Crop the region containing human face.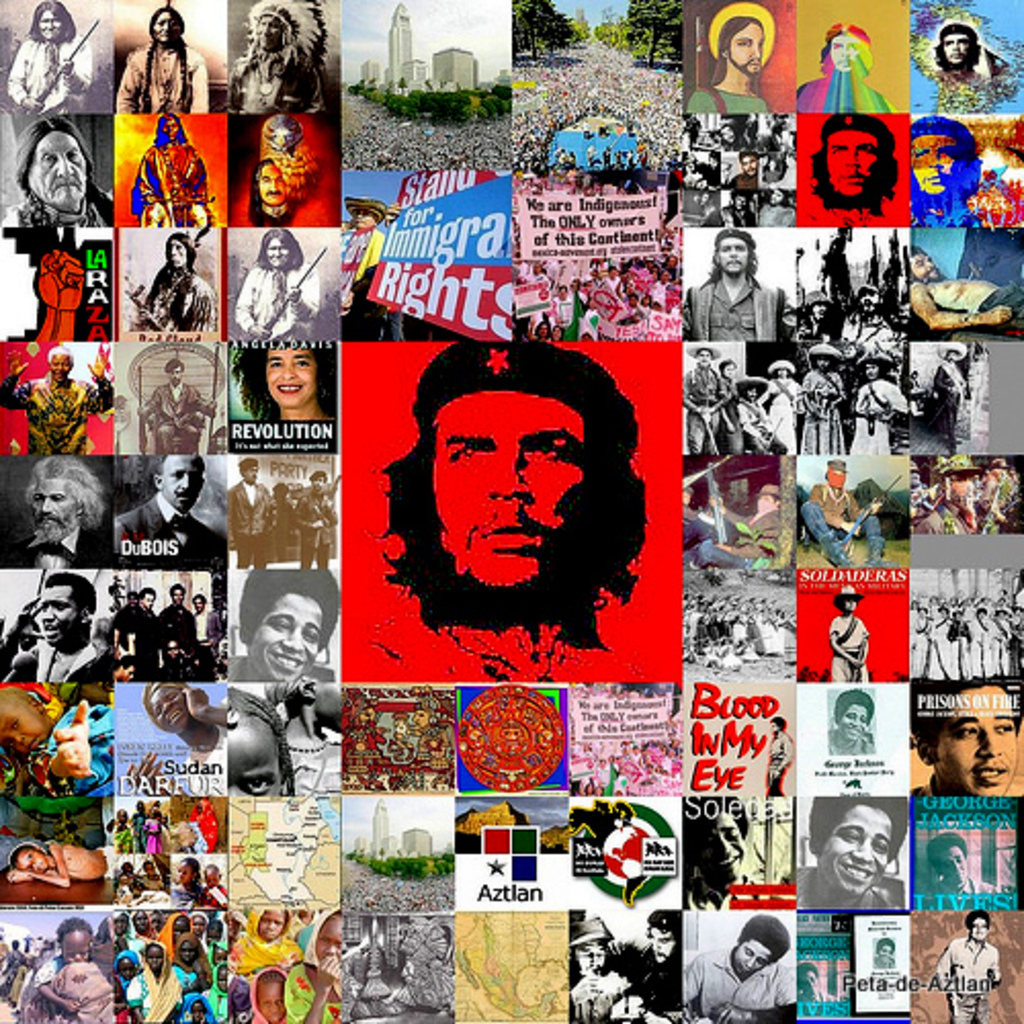
Crop region: bbox=[756, 494, 778, 516].
